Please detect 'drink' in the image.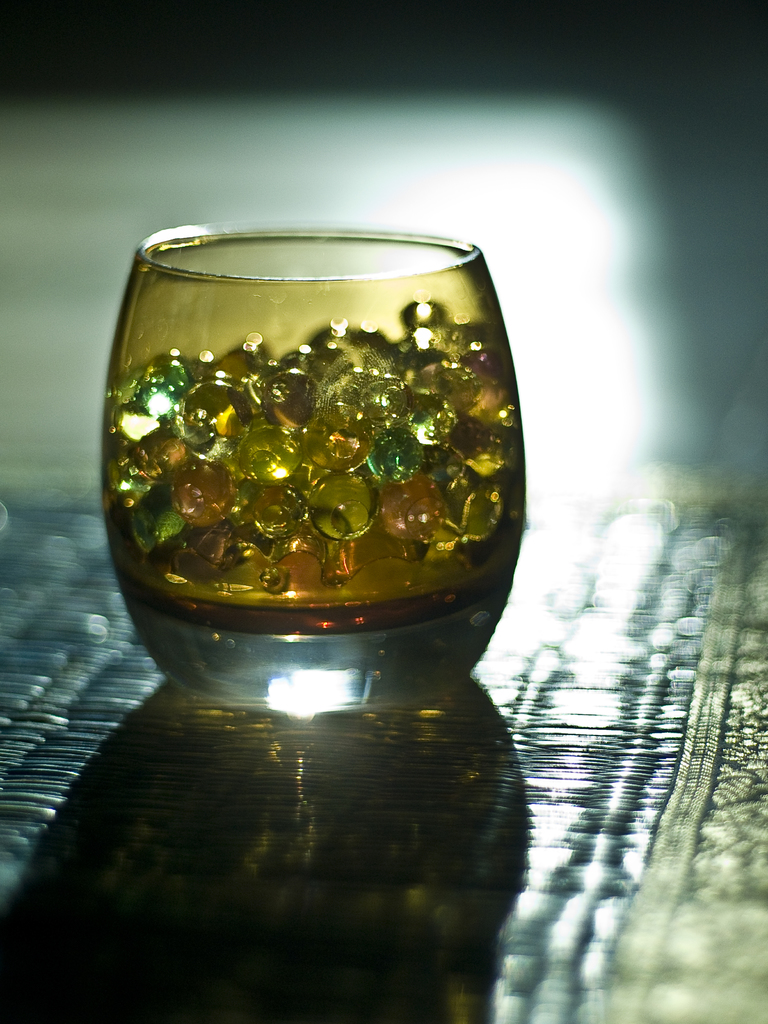
[100,225,552,733].
